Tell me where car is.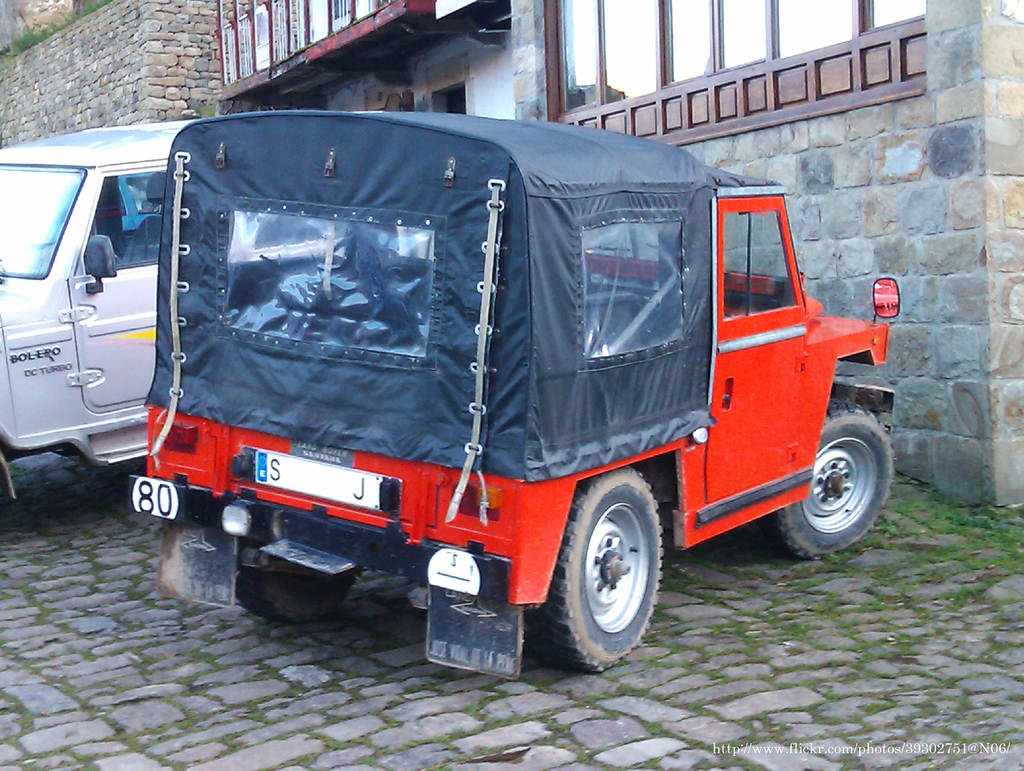
car is at x1=0 y1=113 x2=195 y2=503.
